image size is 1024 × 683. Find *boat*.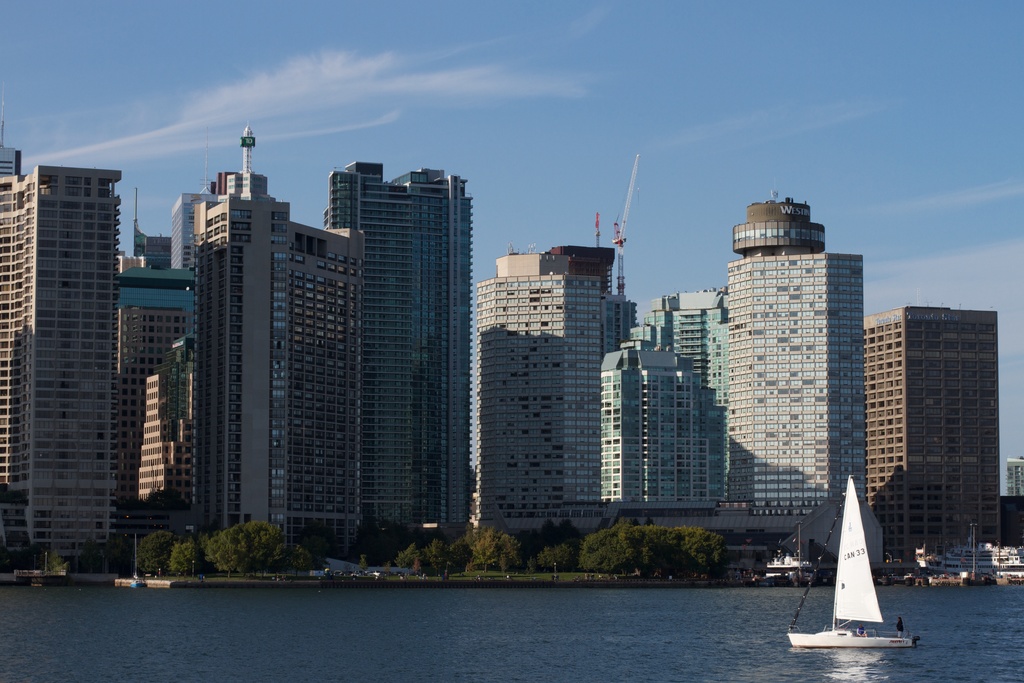
bbox(788, 471, 918, 670).
